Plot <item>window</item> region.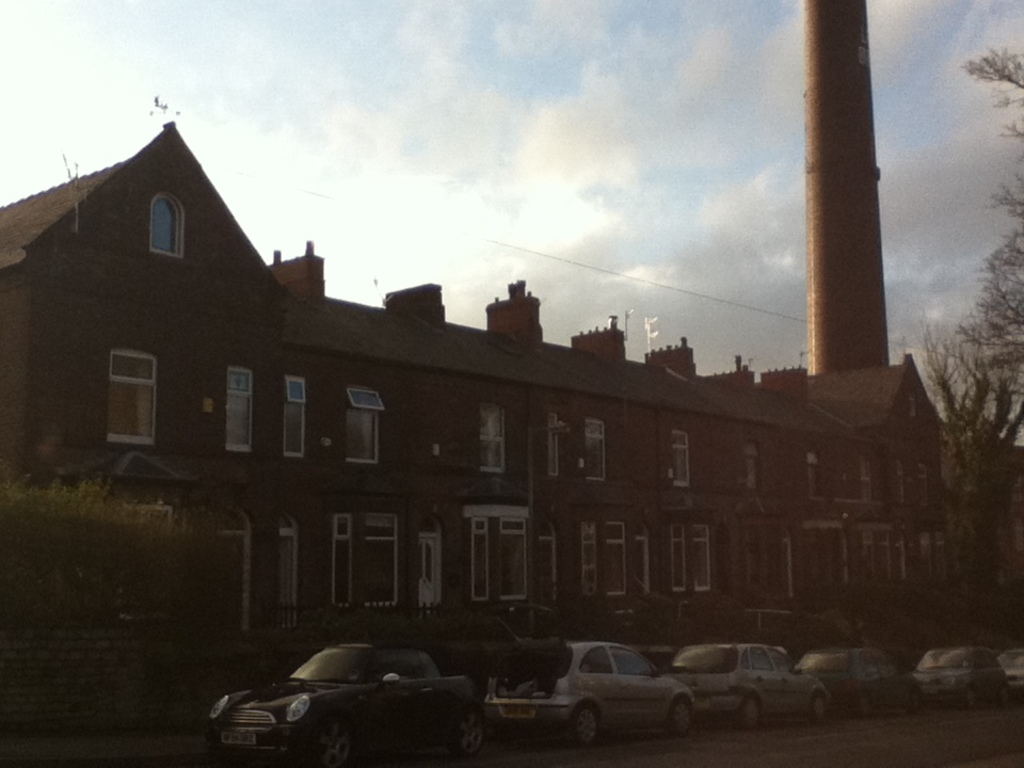
Plotted at crop(478, 403, 507, 477).
